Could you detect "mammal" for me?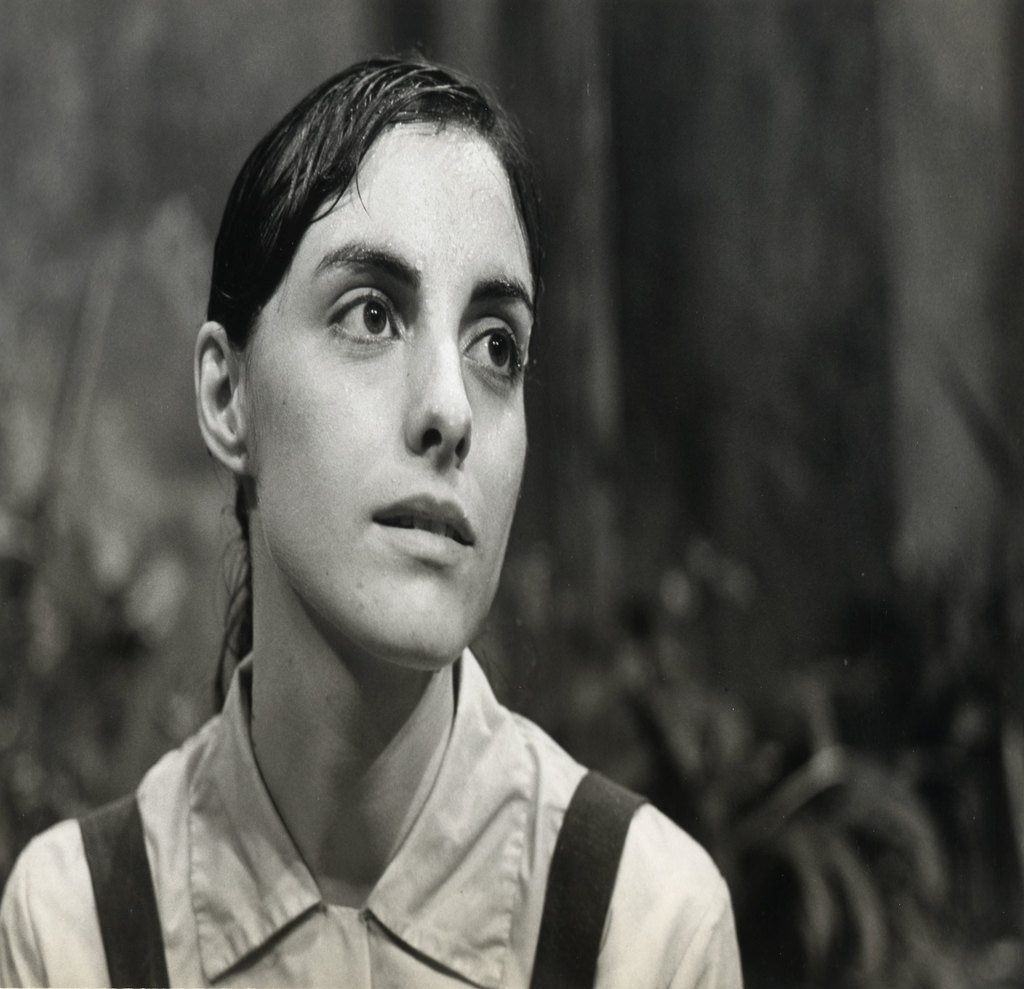
Detection result: (x1=20, y1=76, x2=774, y2=988).
